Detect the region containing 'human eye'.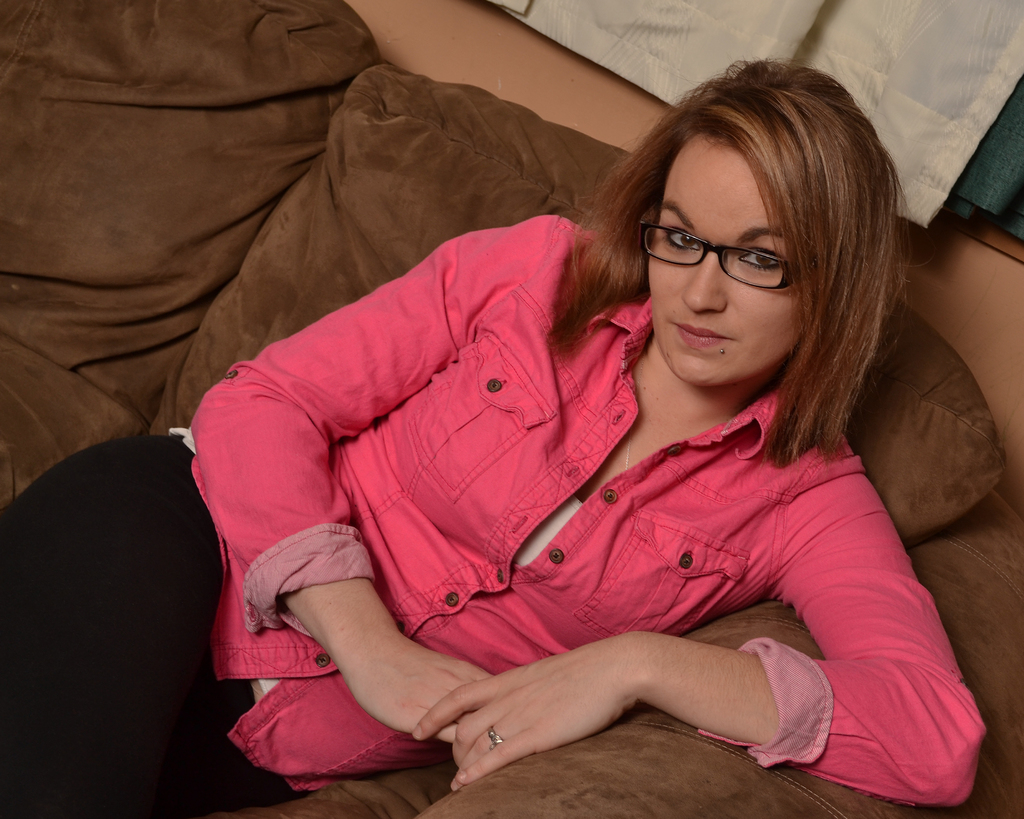
<bbox>659, 224, 701, 251</bbox>.
